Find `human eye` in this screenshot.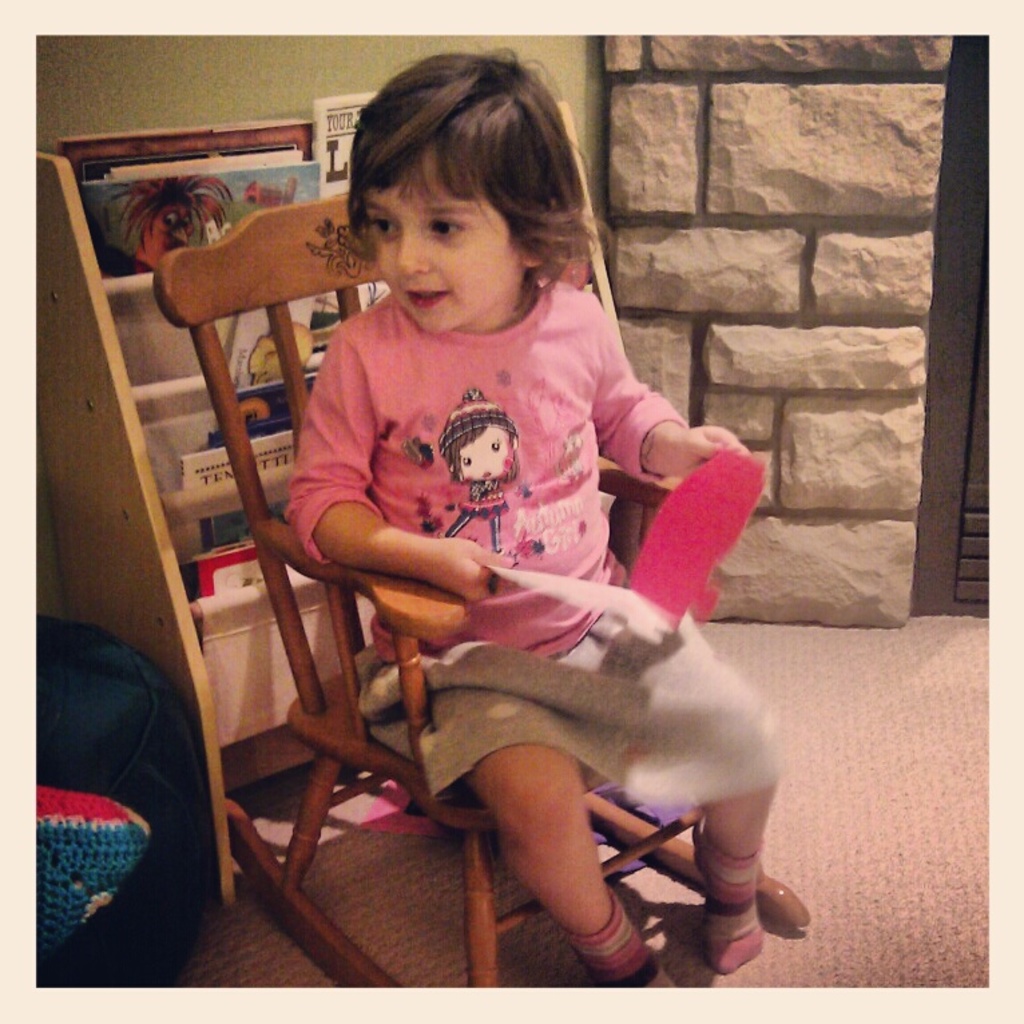
The bounding box for `human eye` is (left=459, top=453, right=472, bottom=472).
